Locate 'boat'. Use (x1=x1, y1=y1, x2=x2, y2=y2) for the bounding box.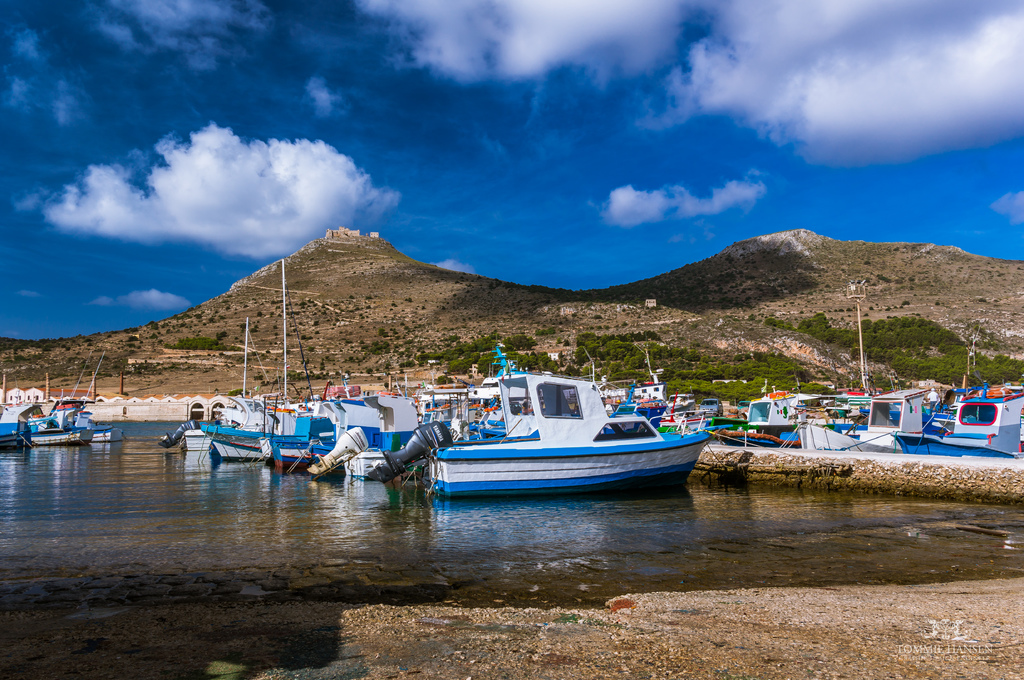
(x1=86, y1=417, x2=122, y2=443).
